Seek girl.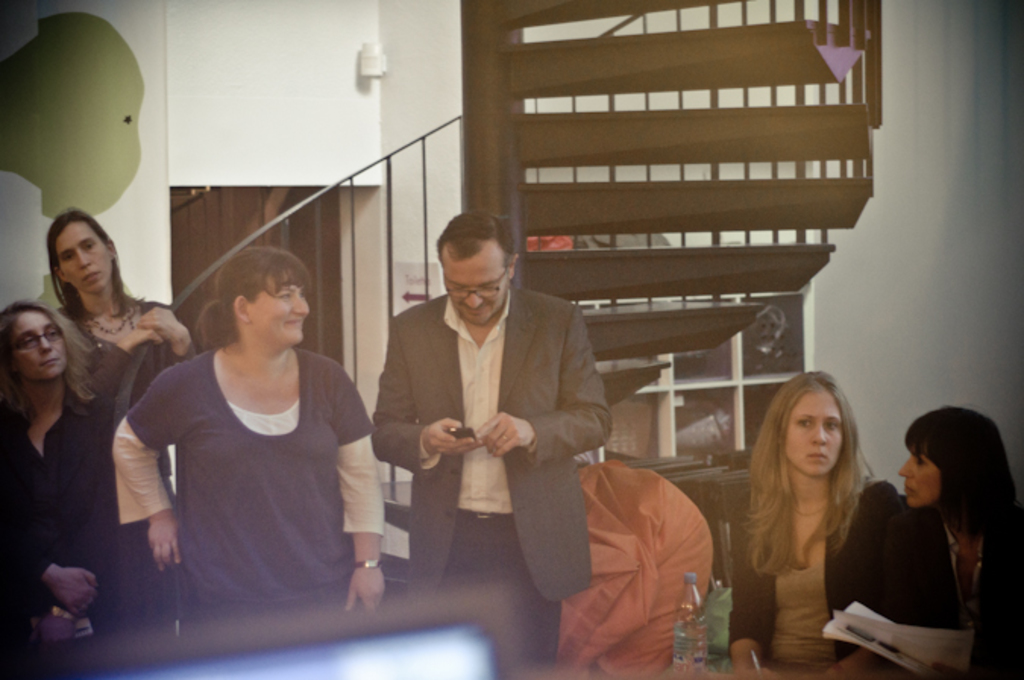
bbox(843, 405, 1022, 678).
